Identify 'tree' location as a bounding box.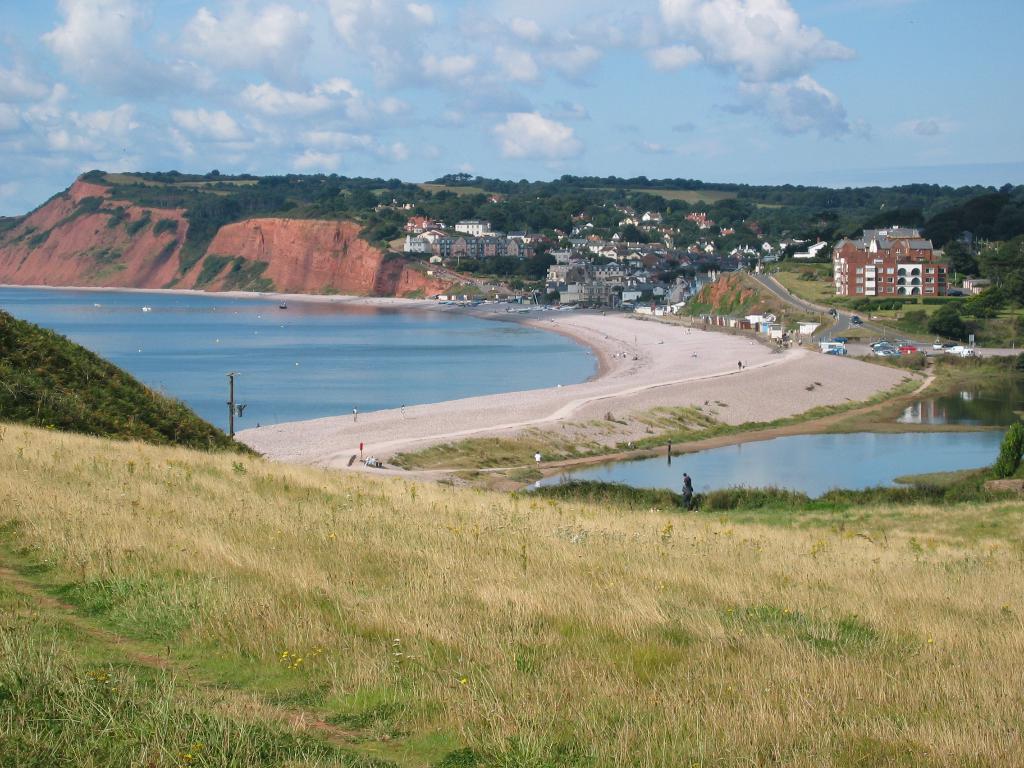
locate(920, 211, 965, 244).
